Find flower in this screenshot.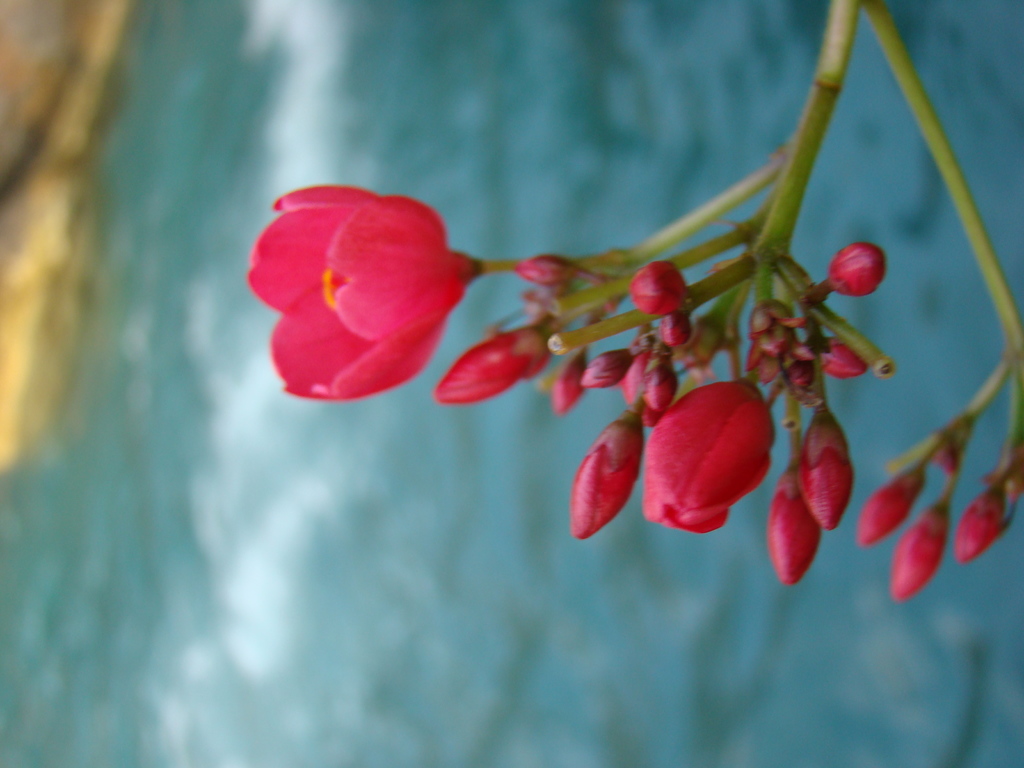
The bounding box for flower is (889,502,945,600).
